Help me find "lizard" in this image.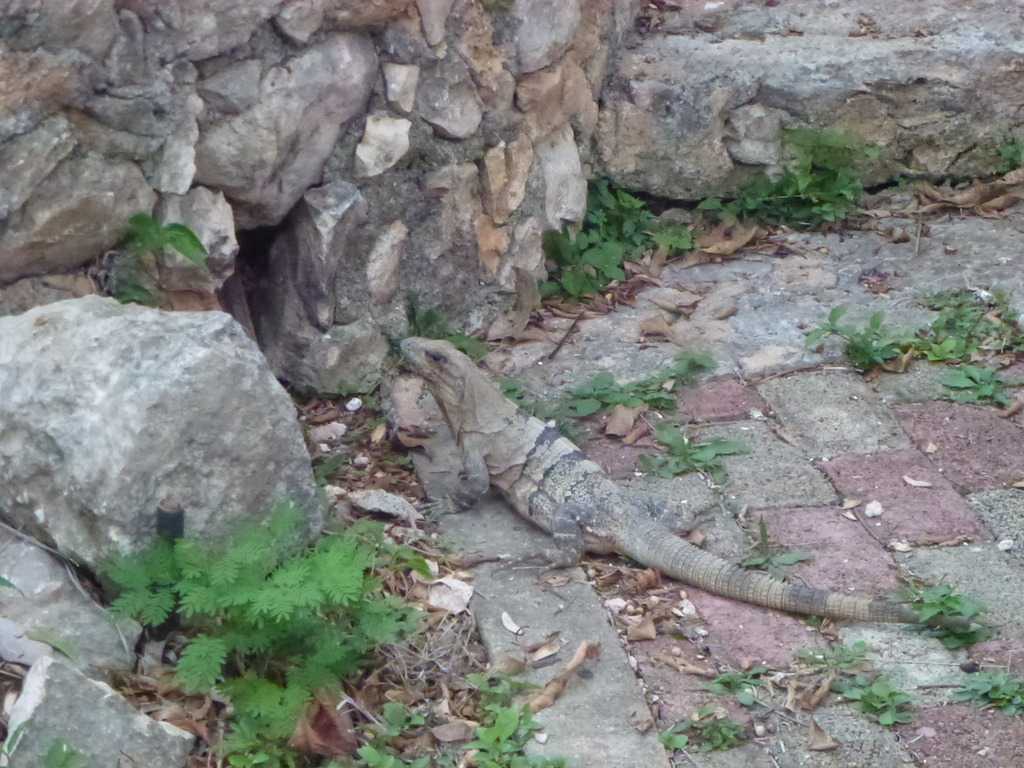
Found it: [356, 344, 929, 668].
